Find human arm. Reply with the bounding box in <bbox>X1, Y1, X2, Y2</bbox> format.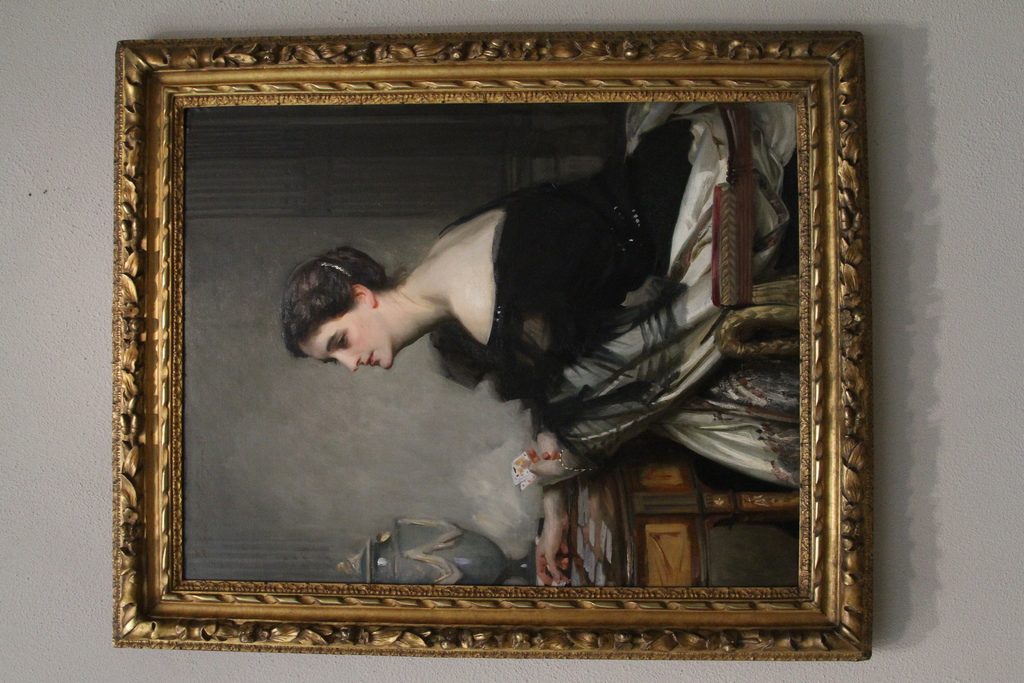
<bbox>437, 361, 564, 586</bbox>.
